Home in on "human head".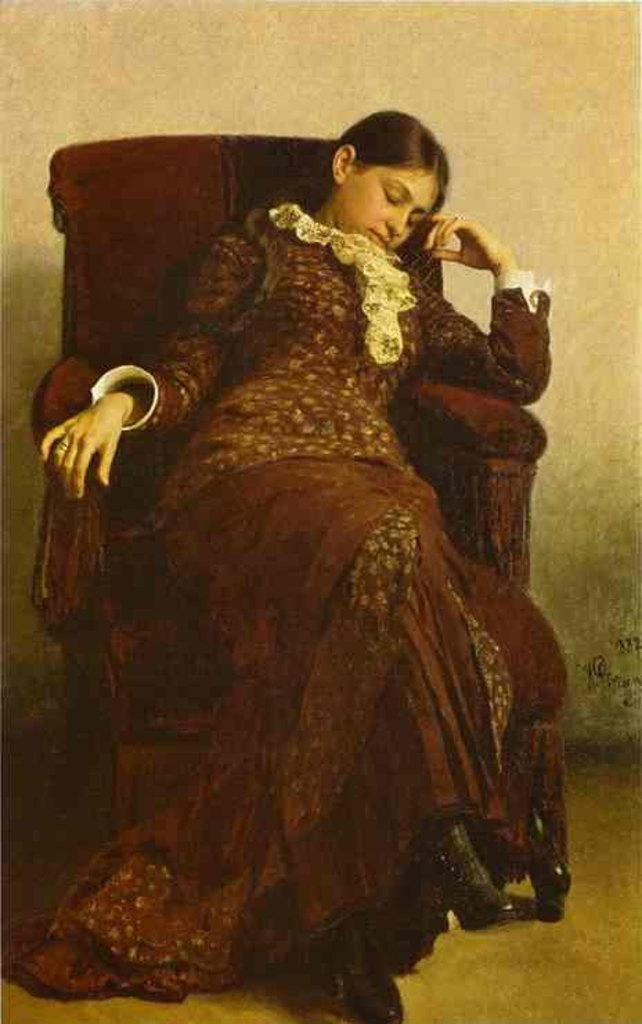
Homed in at {"x1": 315, "y1": 107, "x2": 464, "y2": 231}.
